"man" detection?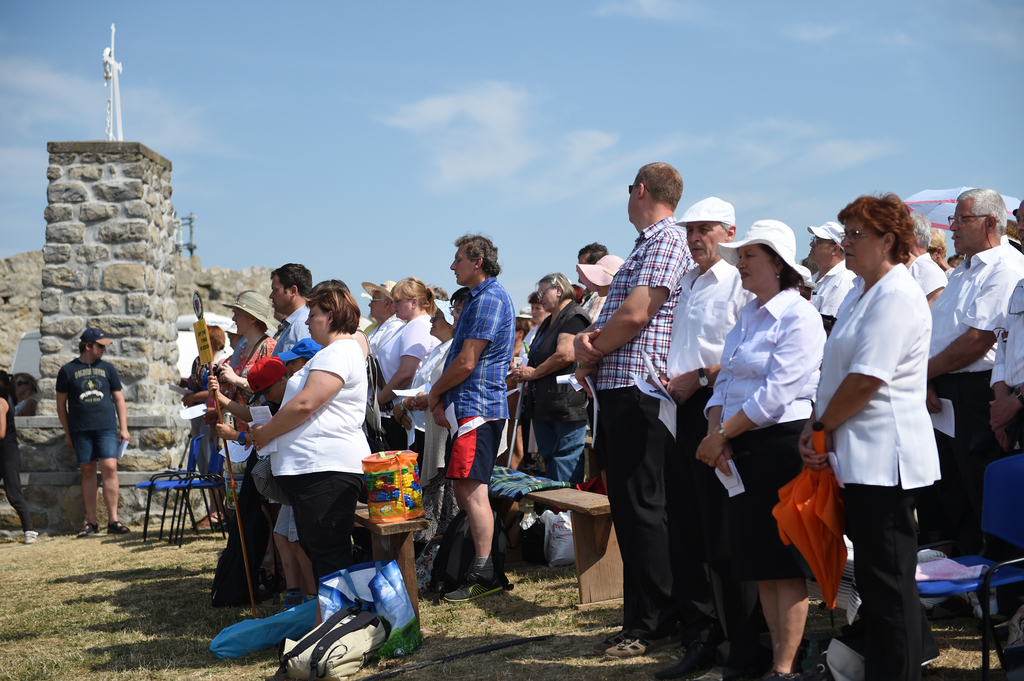
(left=274, top=261, right=312, bottom=356)
